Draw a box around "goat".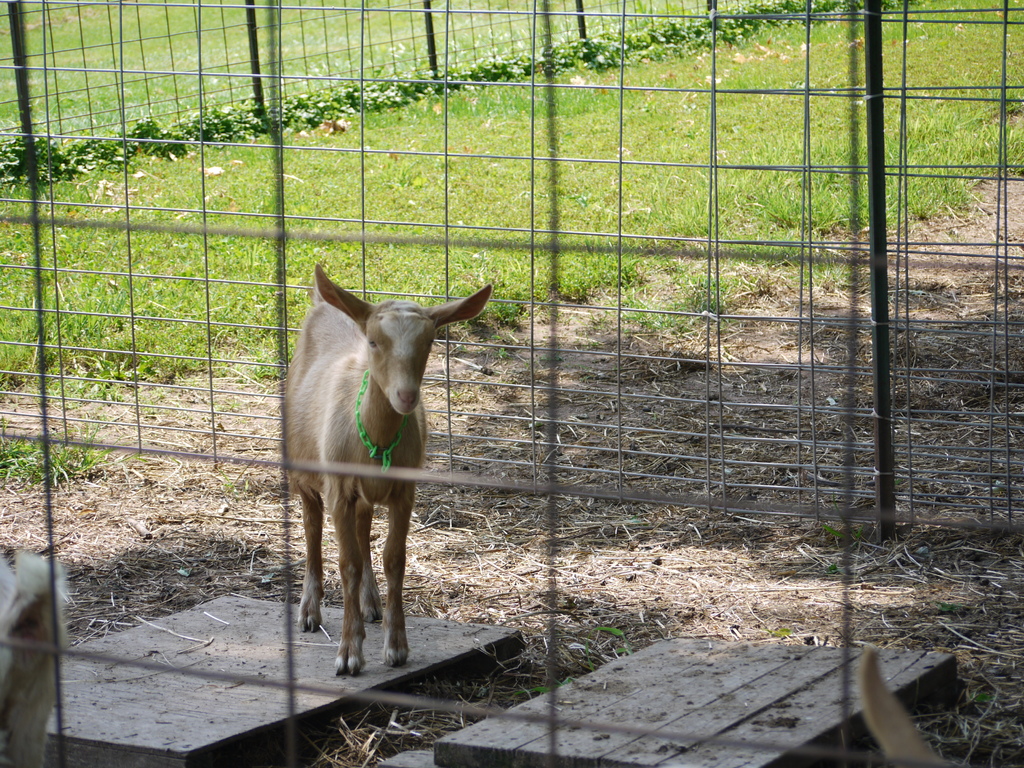
270,268,480,701.
